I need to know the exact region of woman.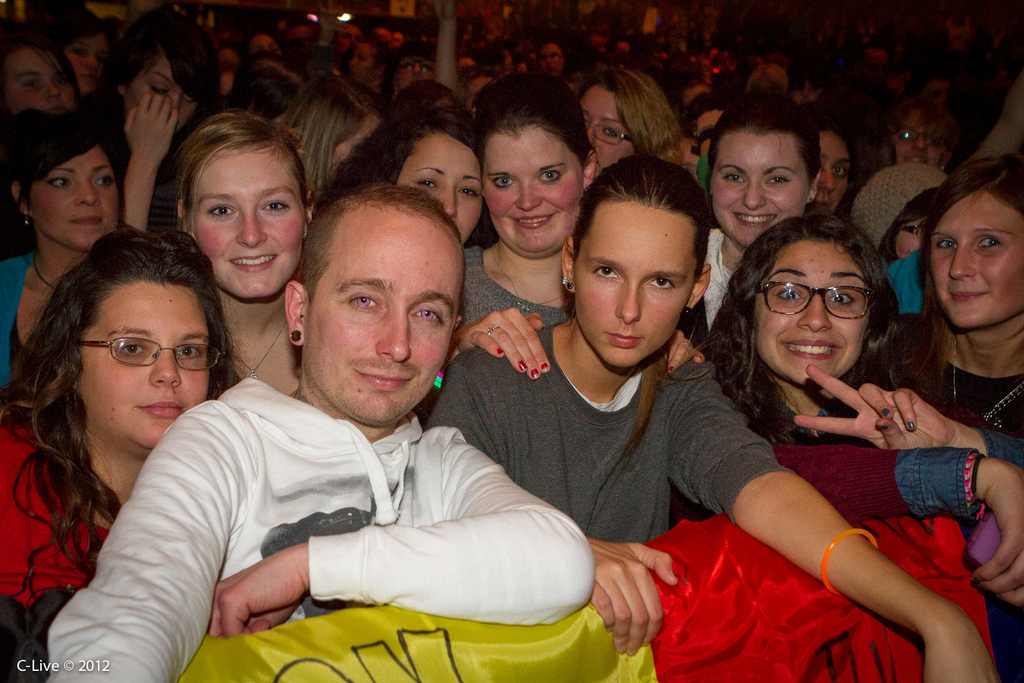
Region: bbox(0, 15, 84, 110).
